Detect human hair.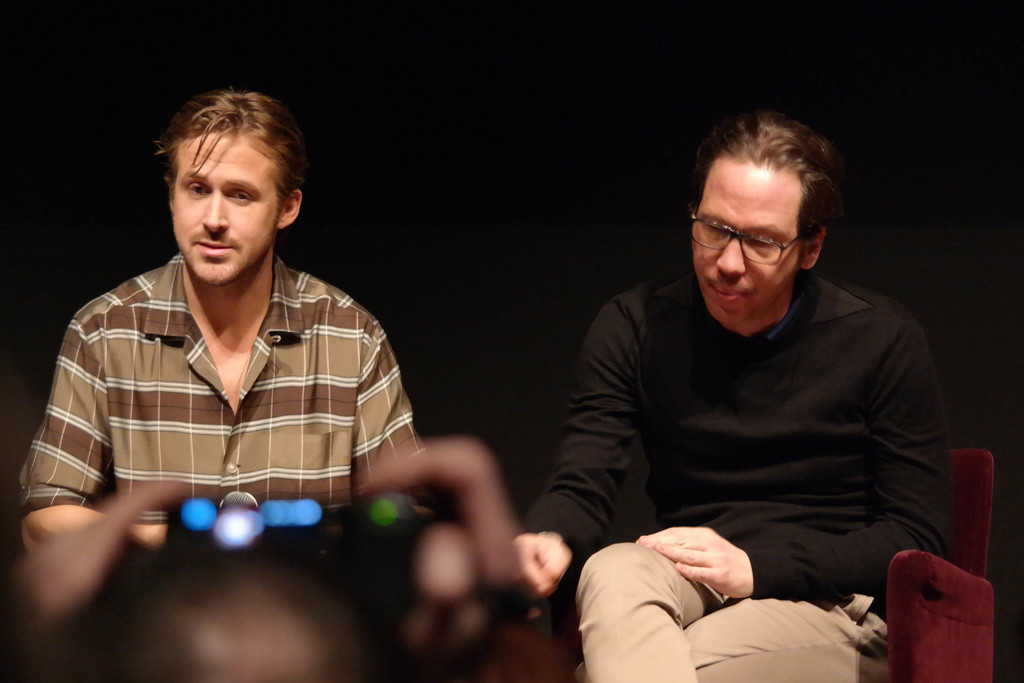
Detected at rect(159, 92, 302, 211).
